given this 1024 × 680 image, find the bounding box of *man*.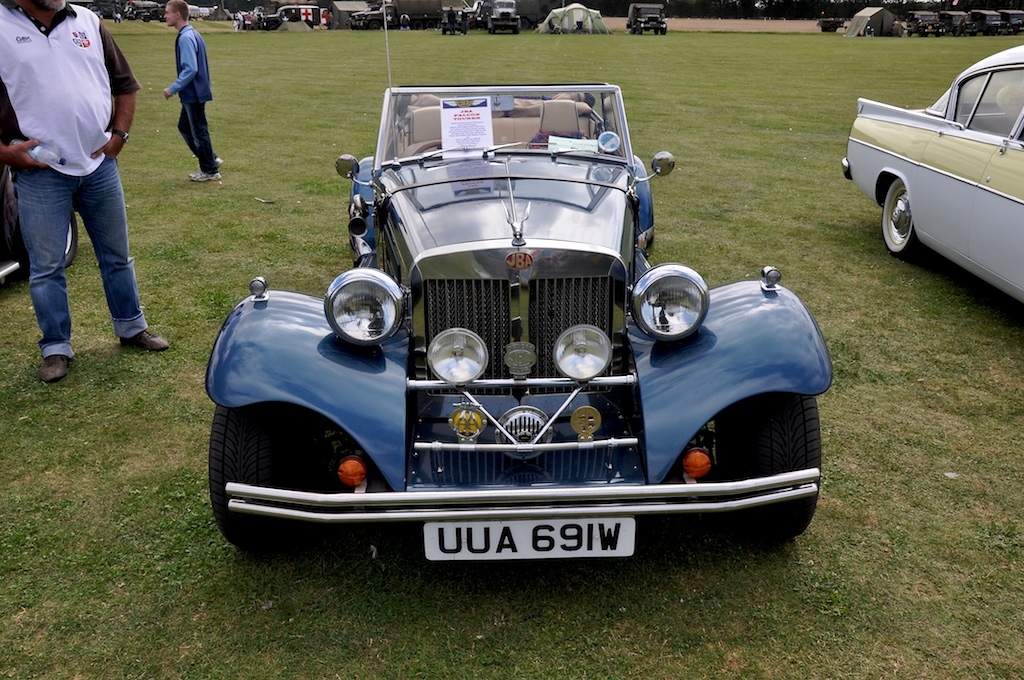
Rect(160, 0, 224, 180).
